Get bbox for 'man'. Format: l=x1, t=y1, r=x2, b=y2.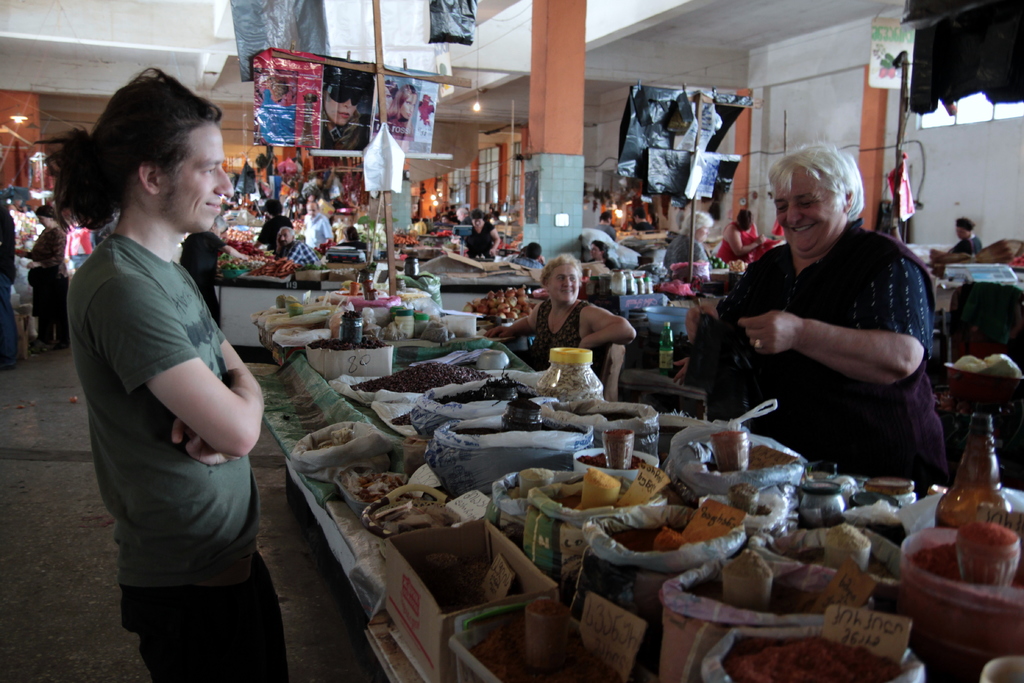
l=274, t=224, r=323, b=269.
